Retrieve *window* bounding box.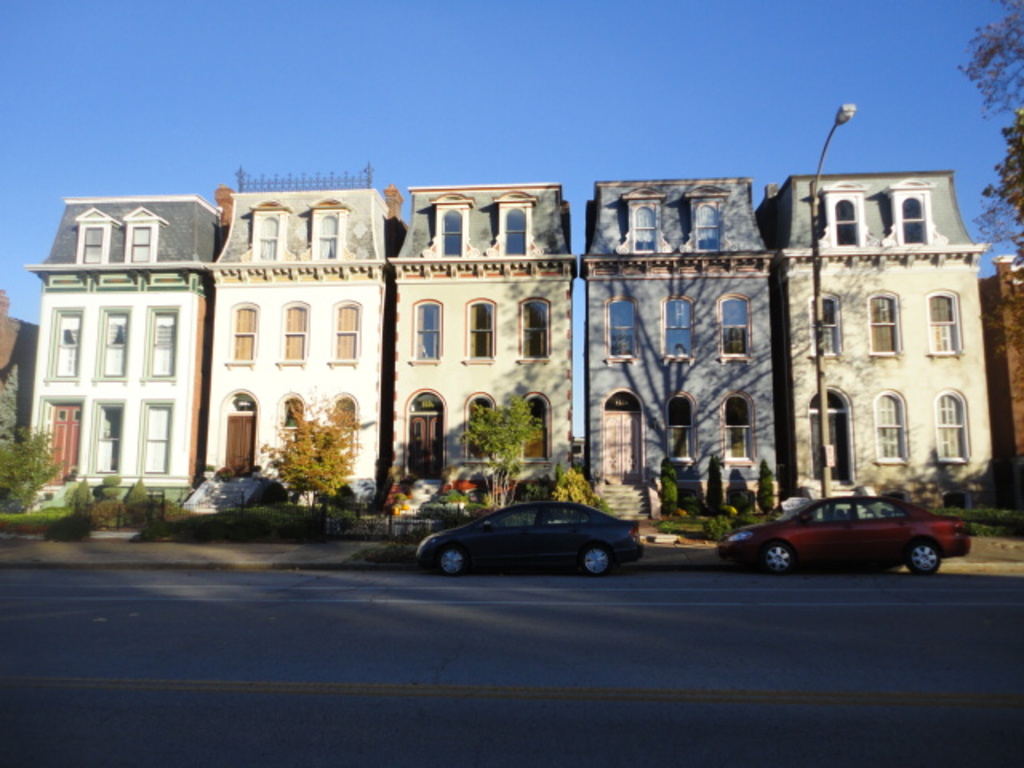
Bounding box: <region>715, 298, 762, 357</region>.
